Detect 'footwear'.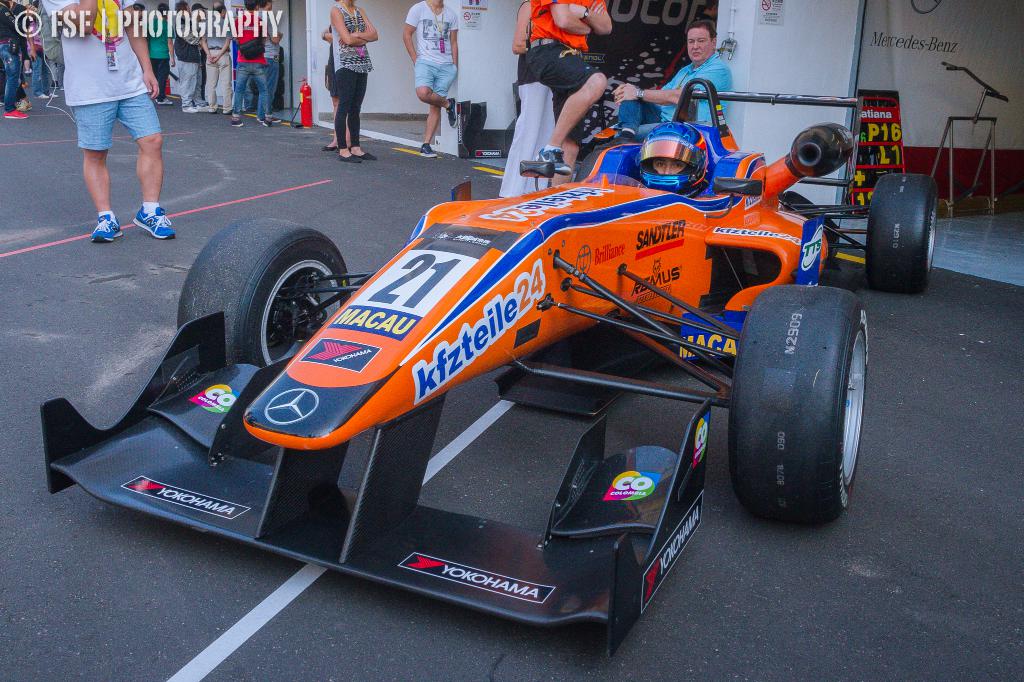
Detected at {"x1": 348, "y1": 148, "x2": 378, "y2": 161}.
